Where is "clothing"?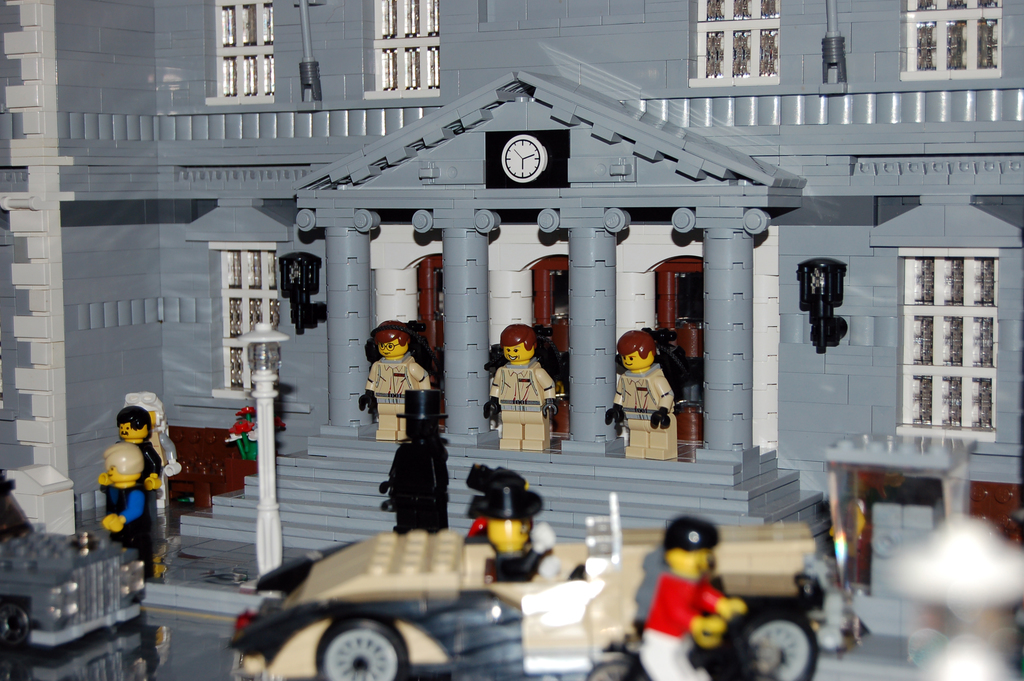
rect(486, 541, 538, 583).
